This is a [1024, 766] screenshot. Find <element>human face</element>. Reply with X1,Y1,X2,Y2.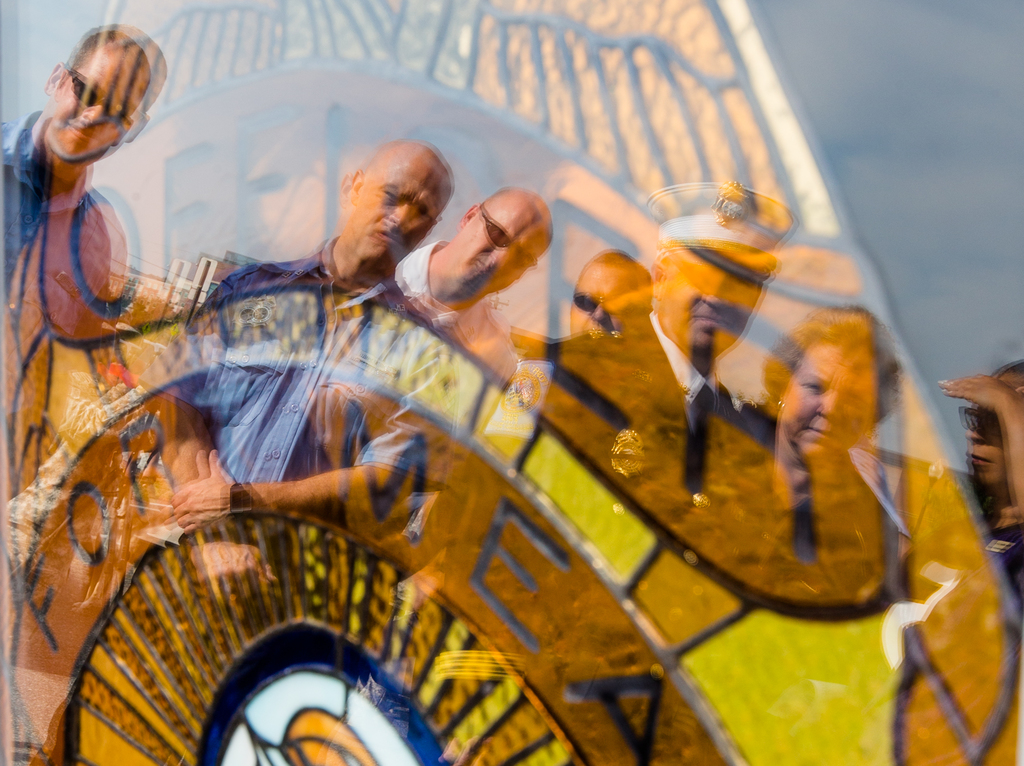
444,193,544,300.
